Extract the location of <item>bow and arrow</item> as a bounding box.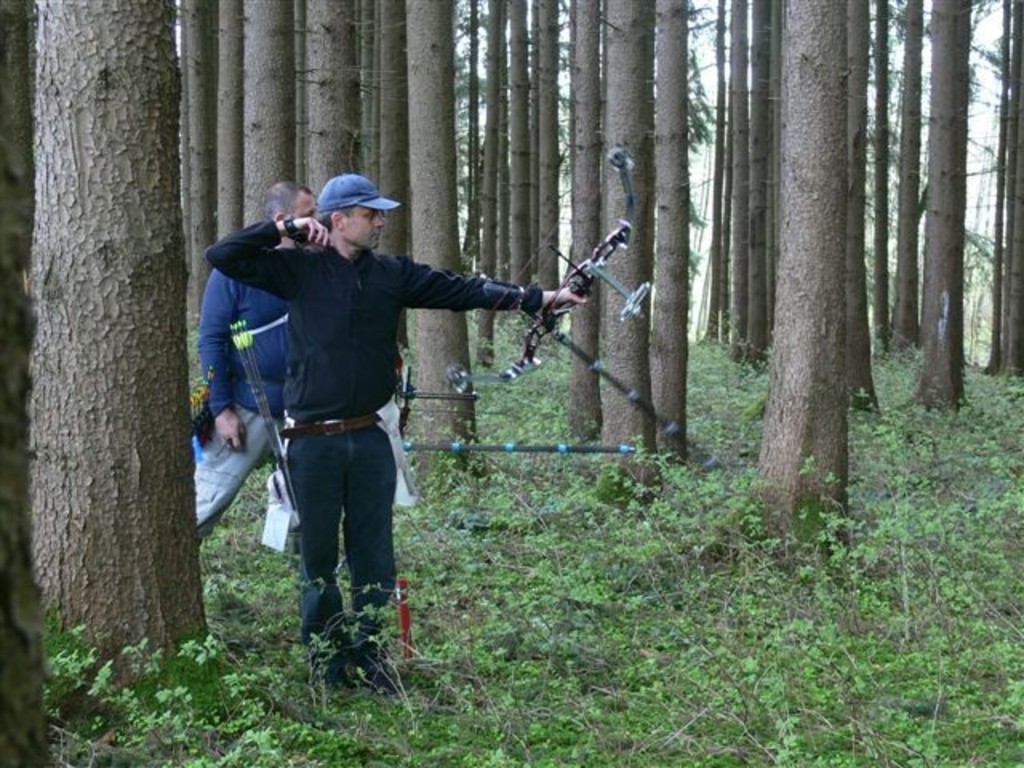
{"left": 229, "top": 320, "right": 298, "bottom": 510}.
